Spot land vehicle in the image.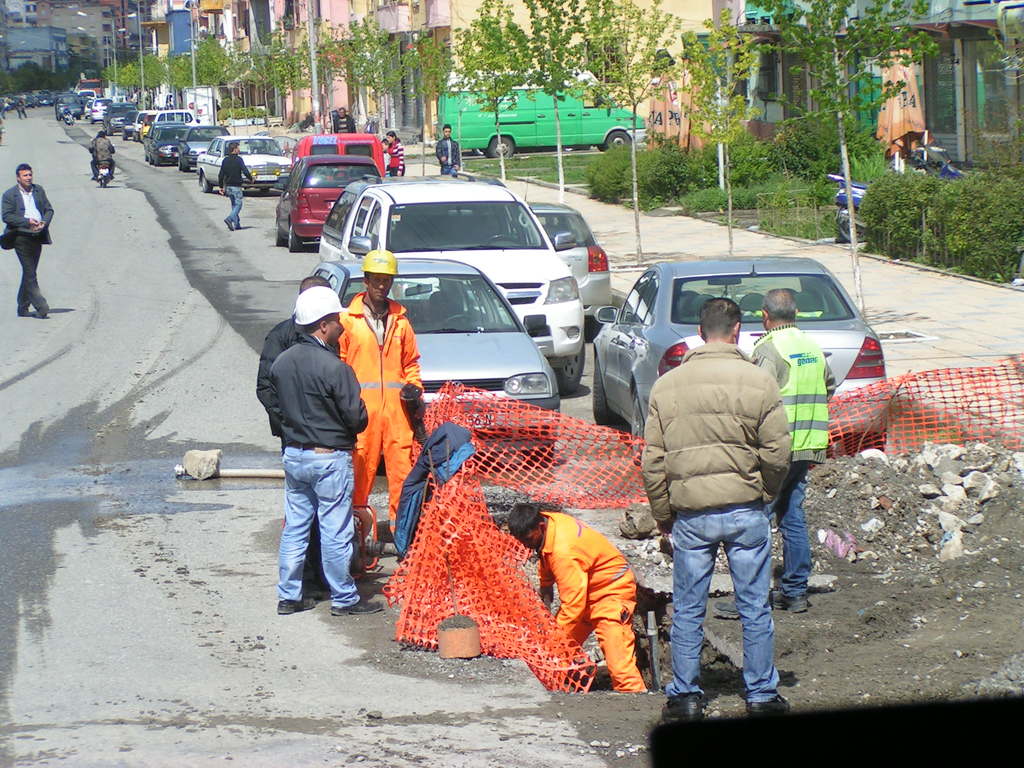
land vehicle found at 290,132,382,177.
